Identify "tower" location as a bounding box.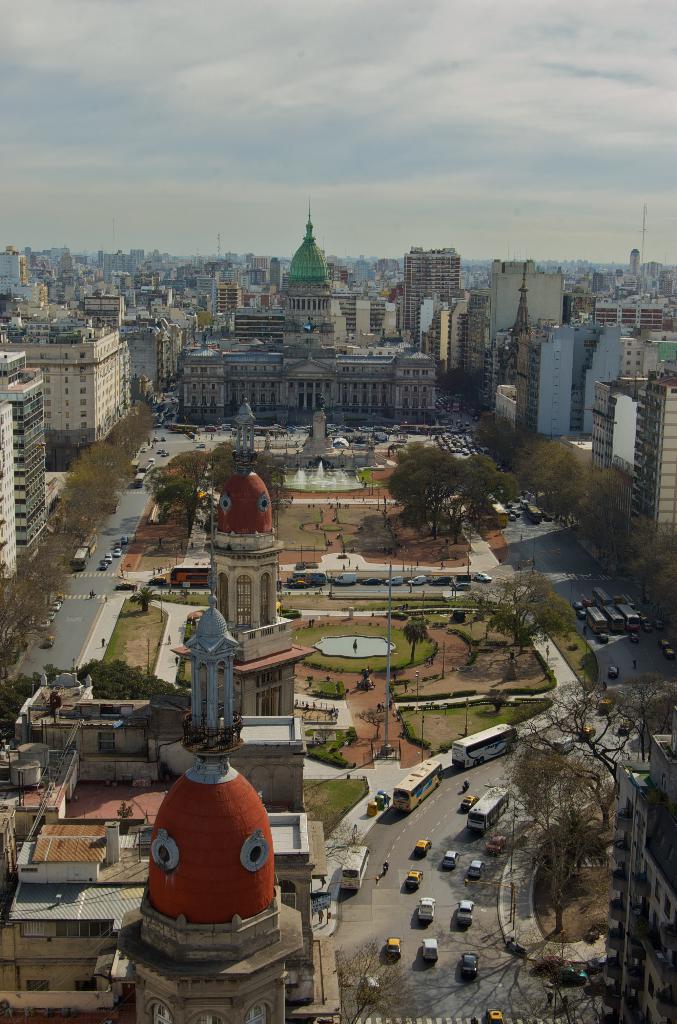
x1=403, y1=249, x2=459, y2=346.
